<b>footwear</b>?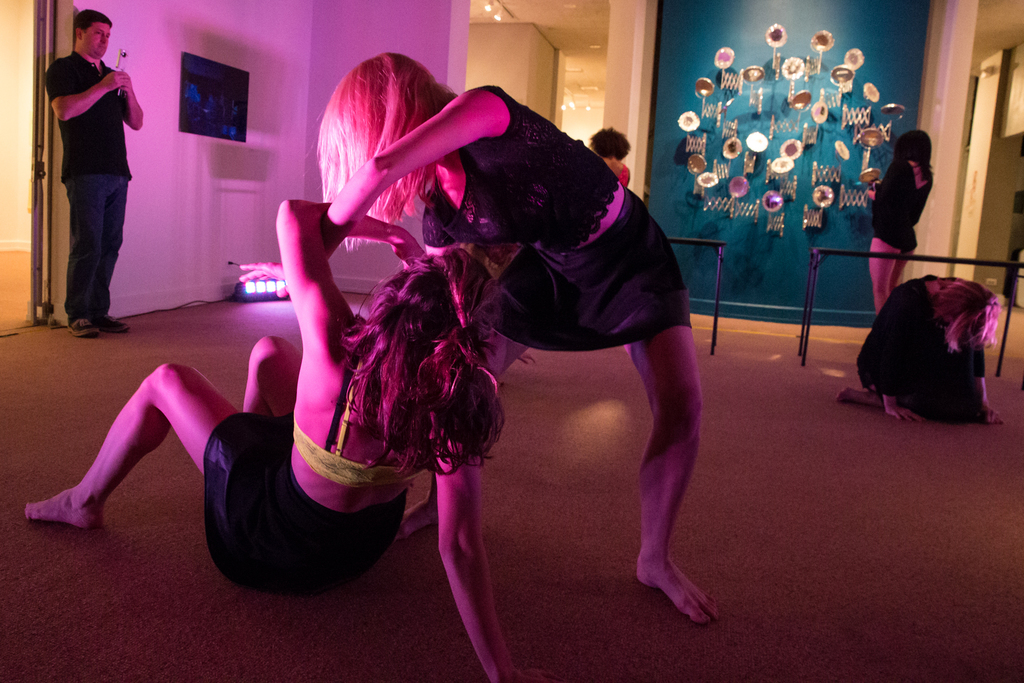
65:317:92:338
